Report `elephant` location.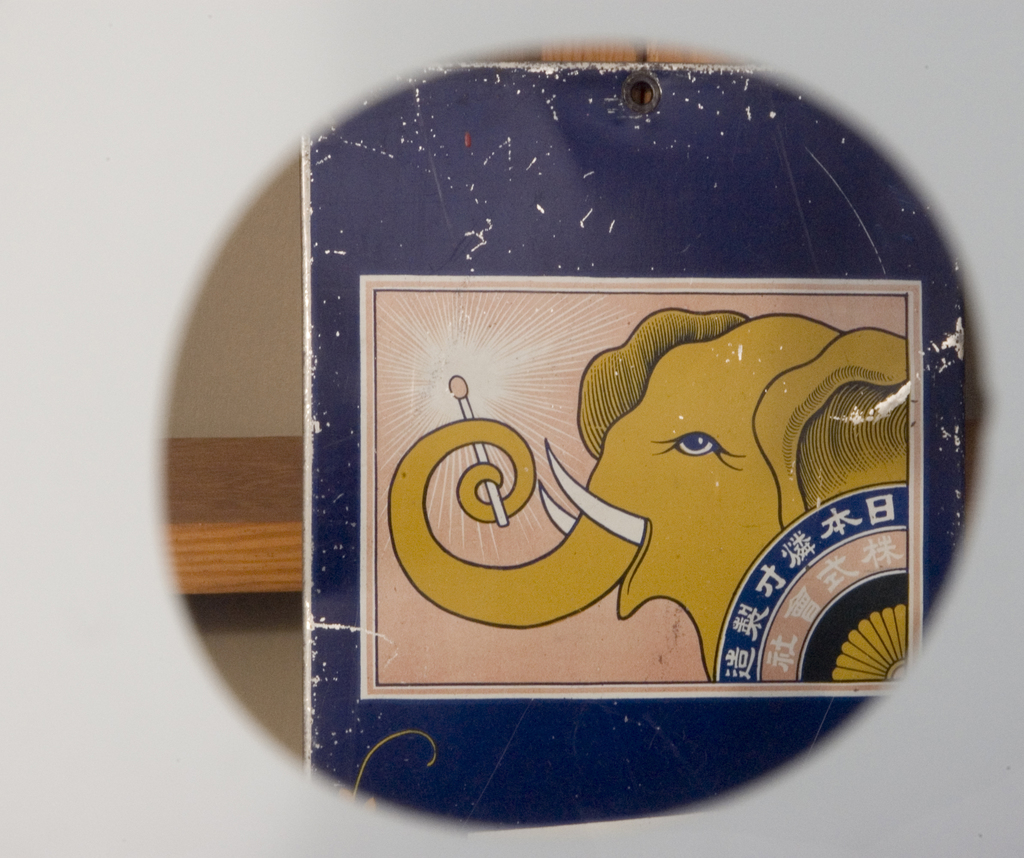
Report: locate(276, 230, 934, 701).
